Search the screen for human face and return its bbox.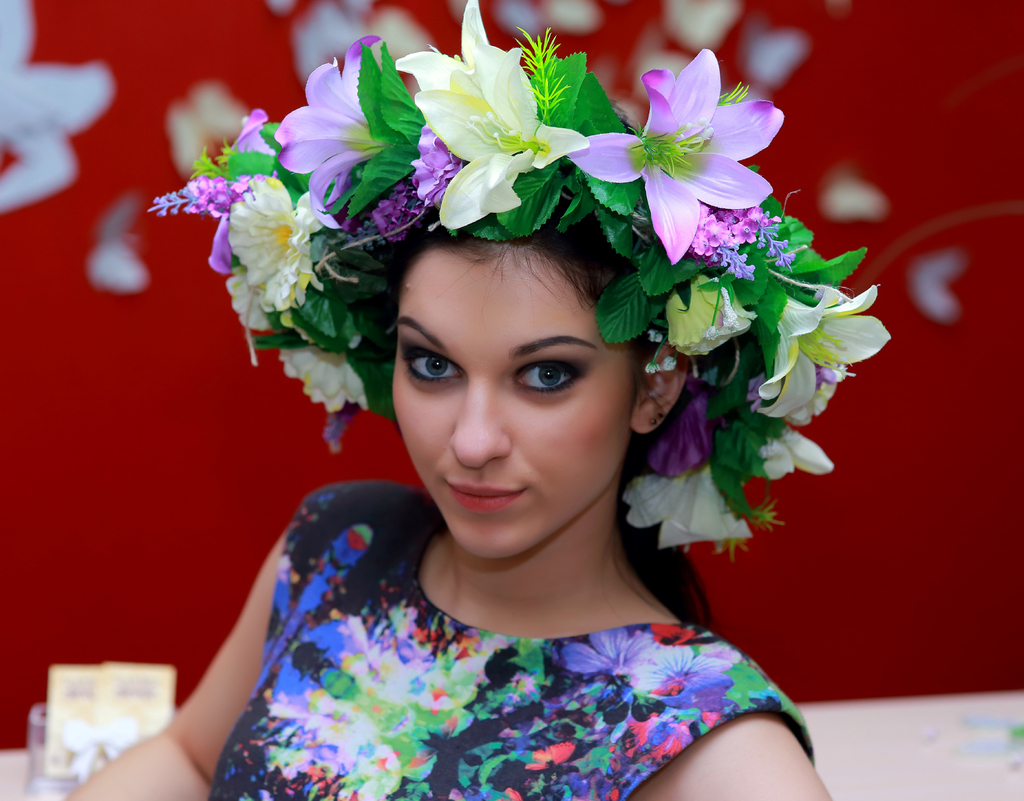
Found: {"x1": 393, "y1": 248, "x2": 631, "y2": 561}.
